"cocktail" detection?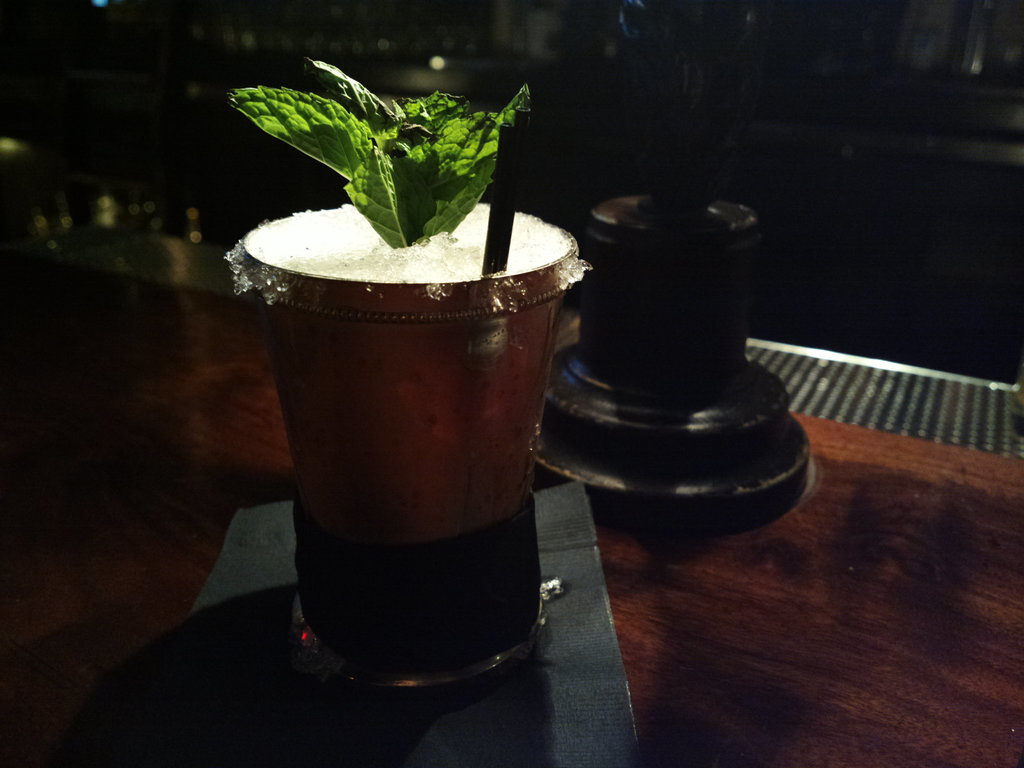
(x1=221, y1=54, x2=592, y2=696)
